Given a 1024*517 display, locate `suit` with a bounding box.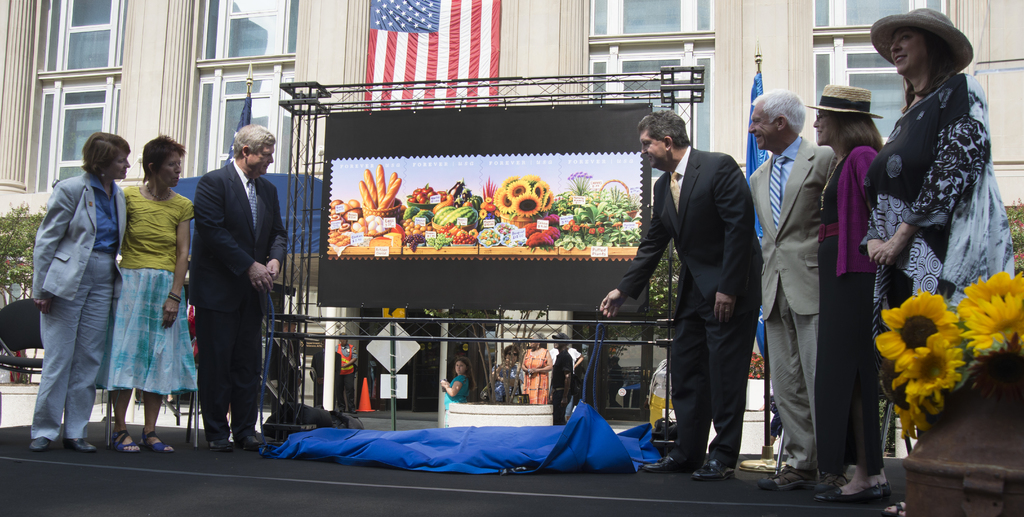
Located: bbox(170, 107, 275, 454).
